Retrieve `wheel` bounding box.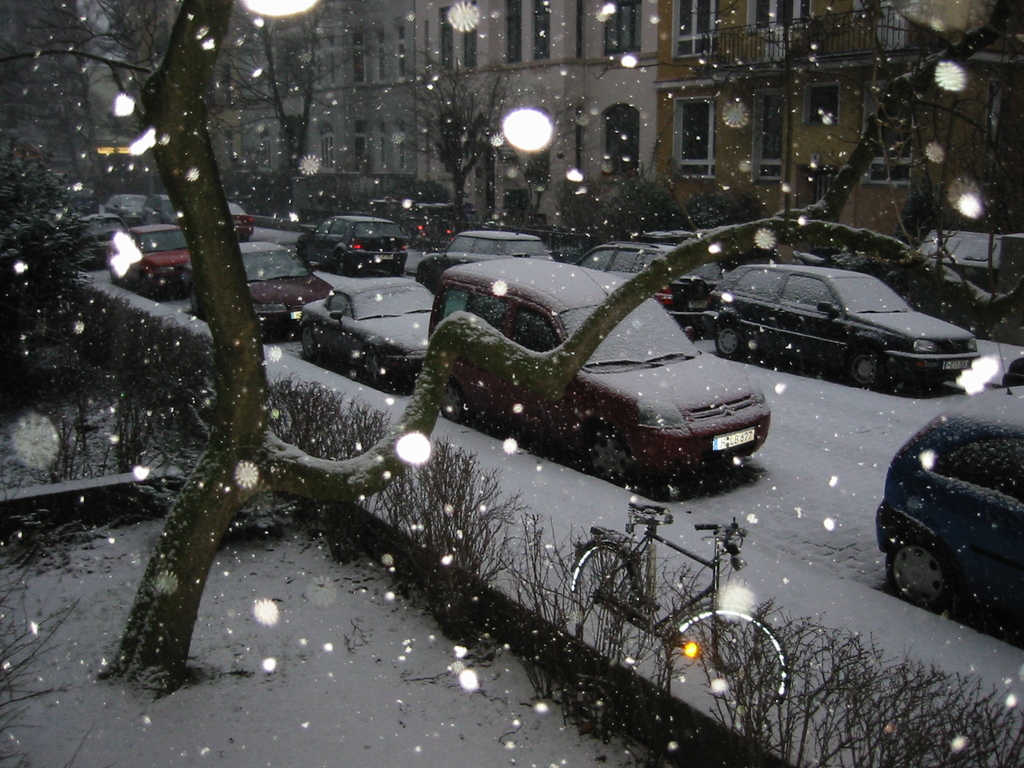
Bounding box: left=566, top=537, right=636, bottom=632.
